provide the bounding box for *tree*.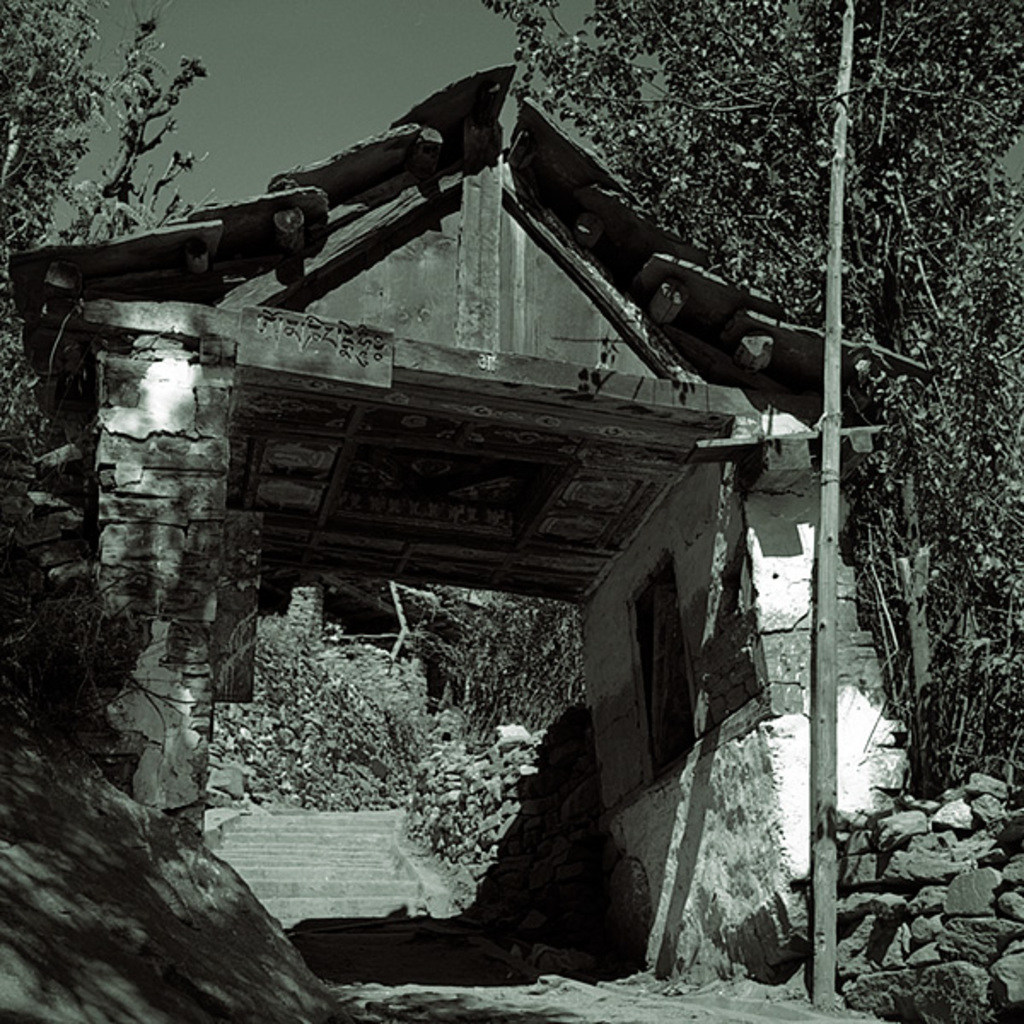
Rect(0, 0, 207, 543).
